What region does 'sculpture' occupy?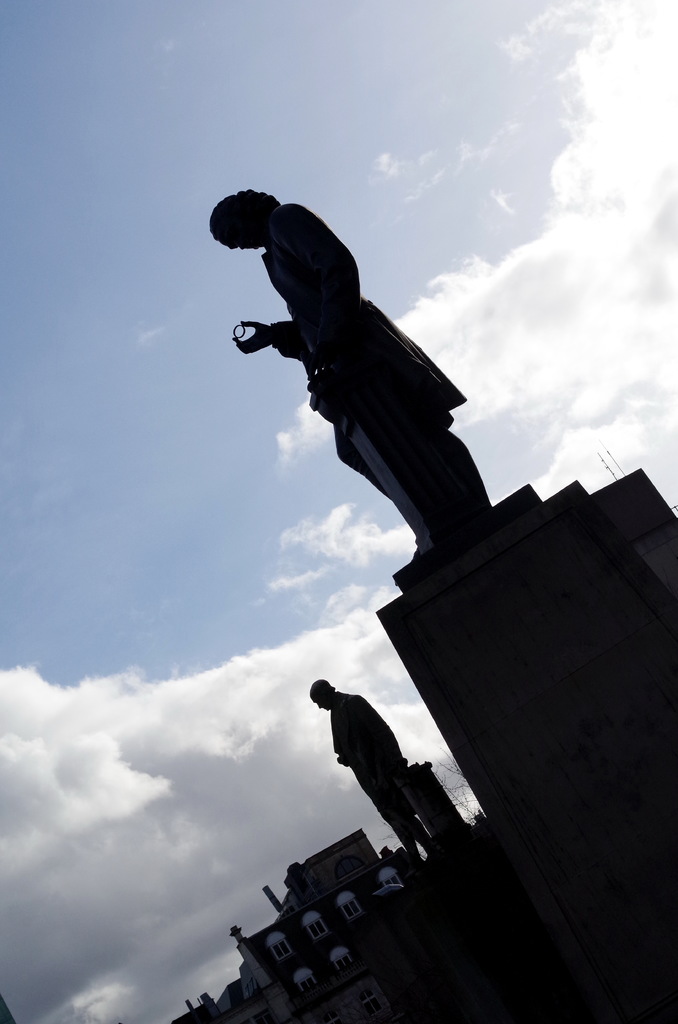
{"x1": 211, "y1": 183, "x2": 545, "y2": 601}.
